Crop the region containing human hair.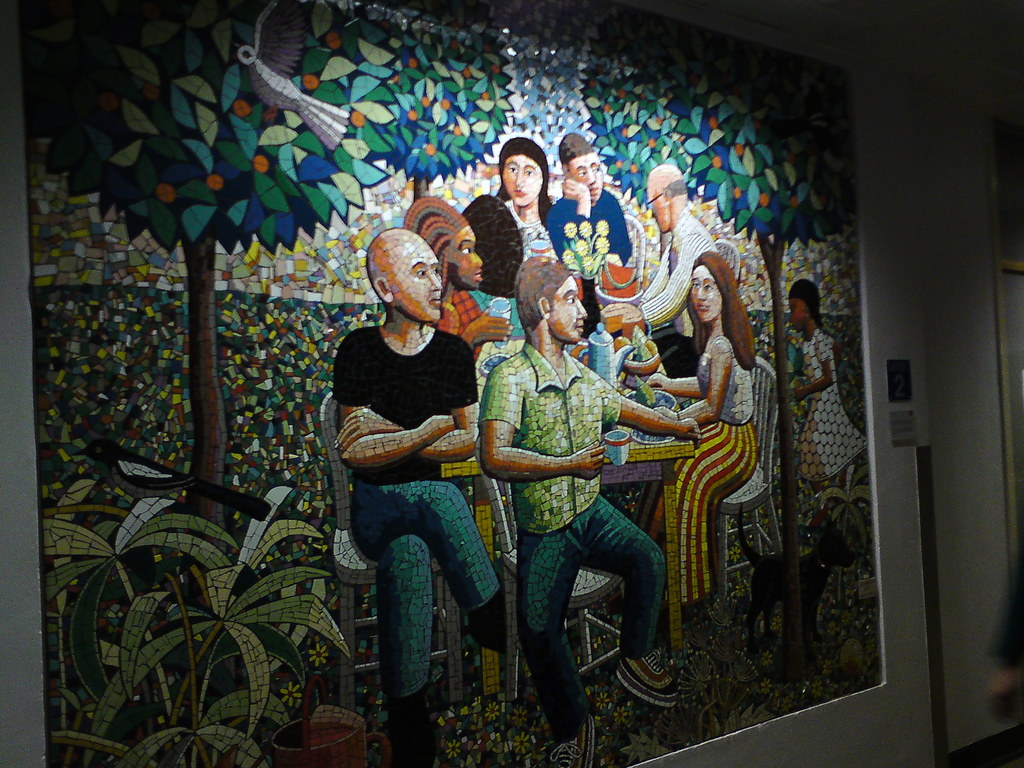
Crop region: select_region(486, 134, 552, 222).
